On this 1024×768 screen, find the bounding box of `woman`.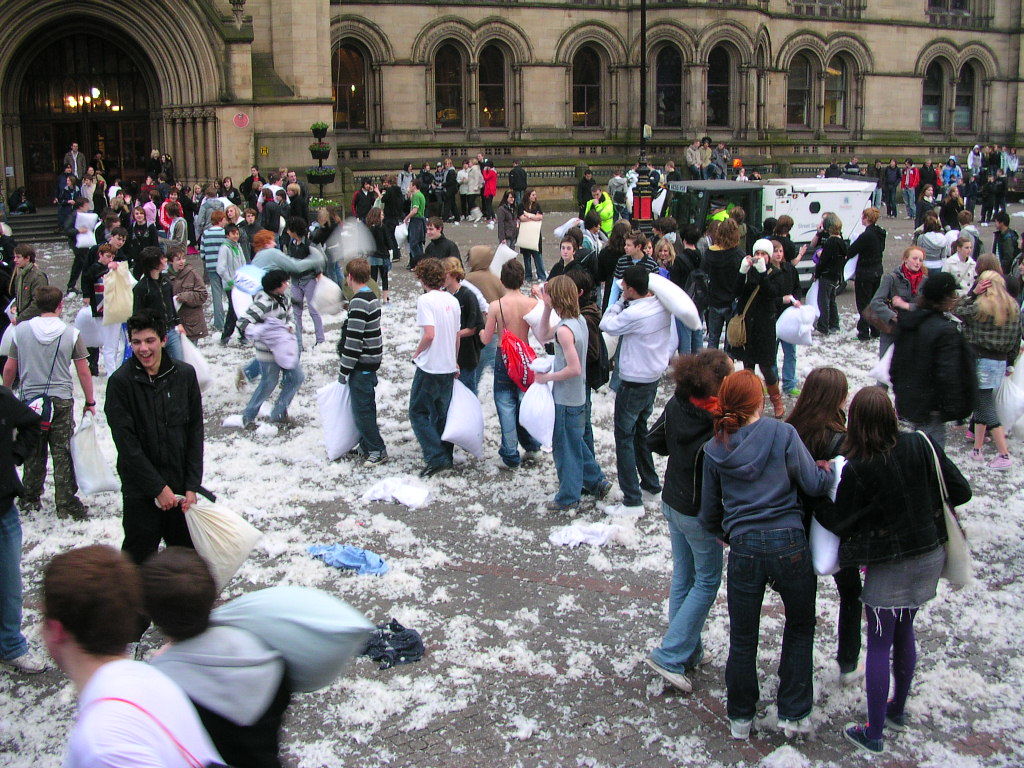
Bounding box: locate(913, 184, 937, 230).
